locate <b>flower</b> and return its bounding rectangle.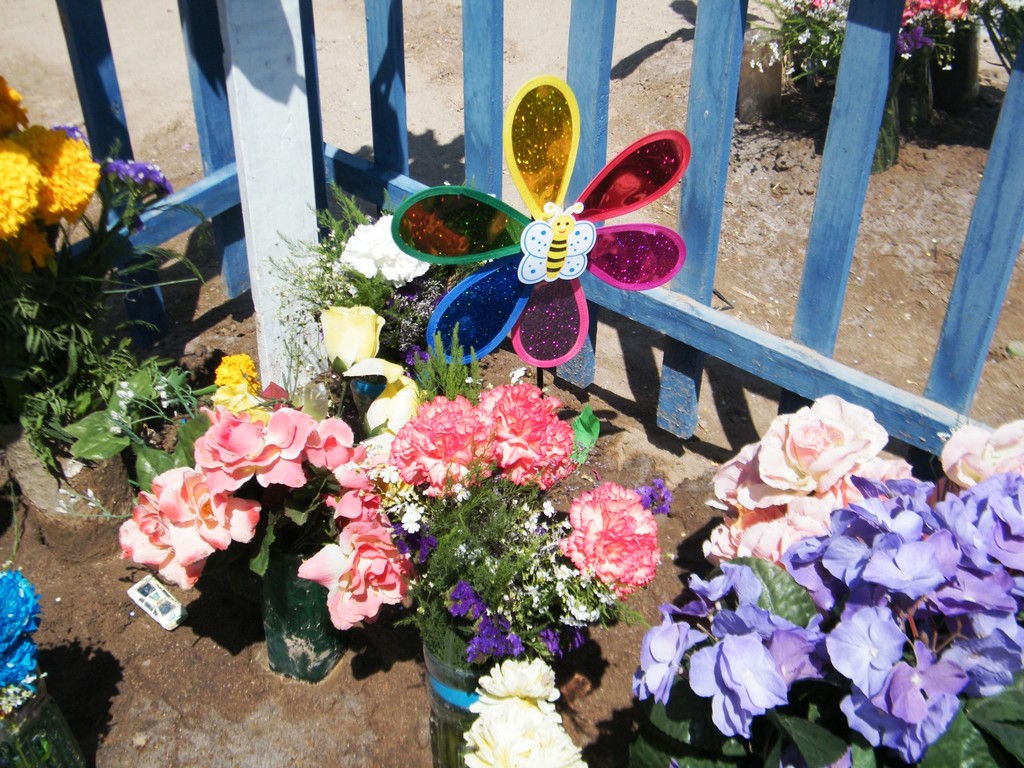
<region>477, 378, 583, 490</region>.
